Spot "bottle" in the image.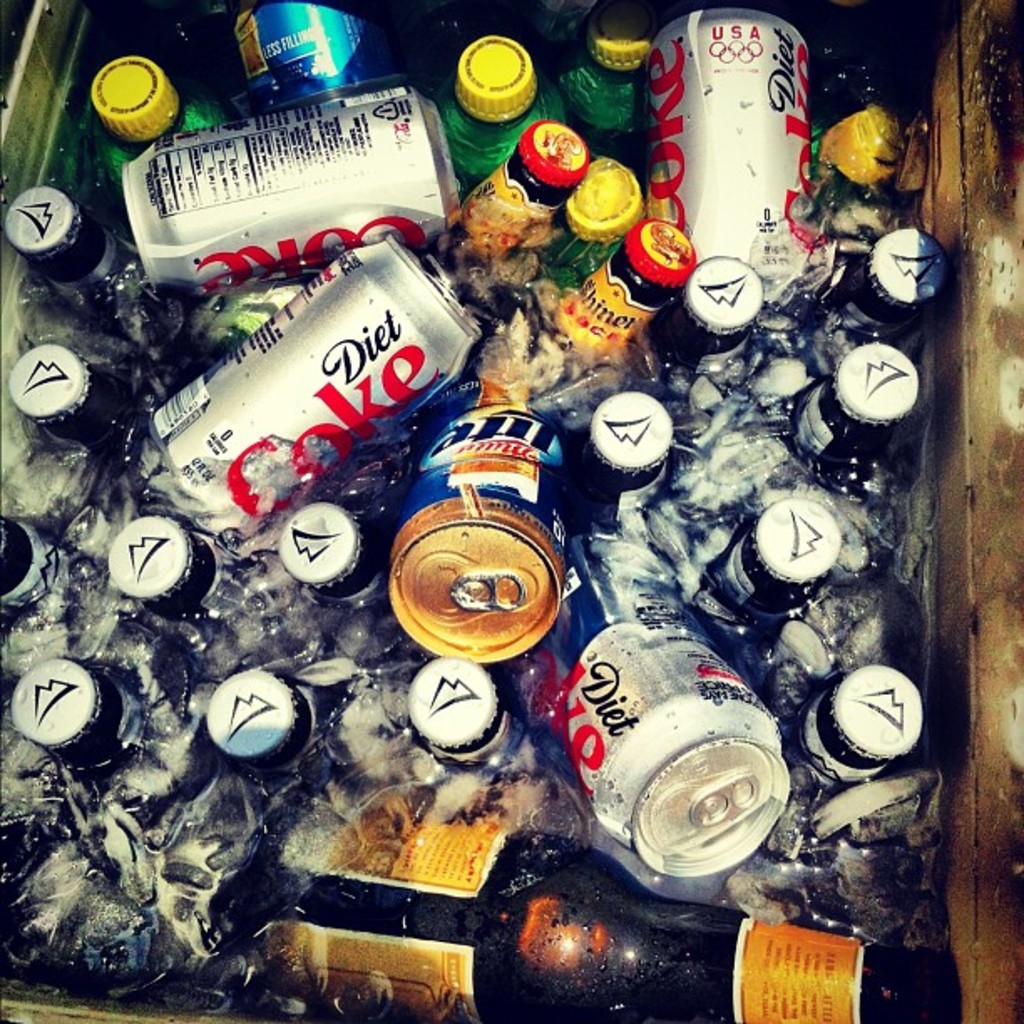
"bottle" found at 574,393,679,529.
